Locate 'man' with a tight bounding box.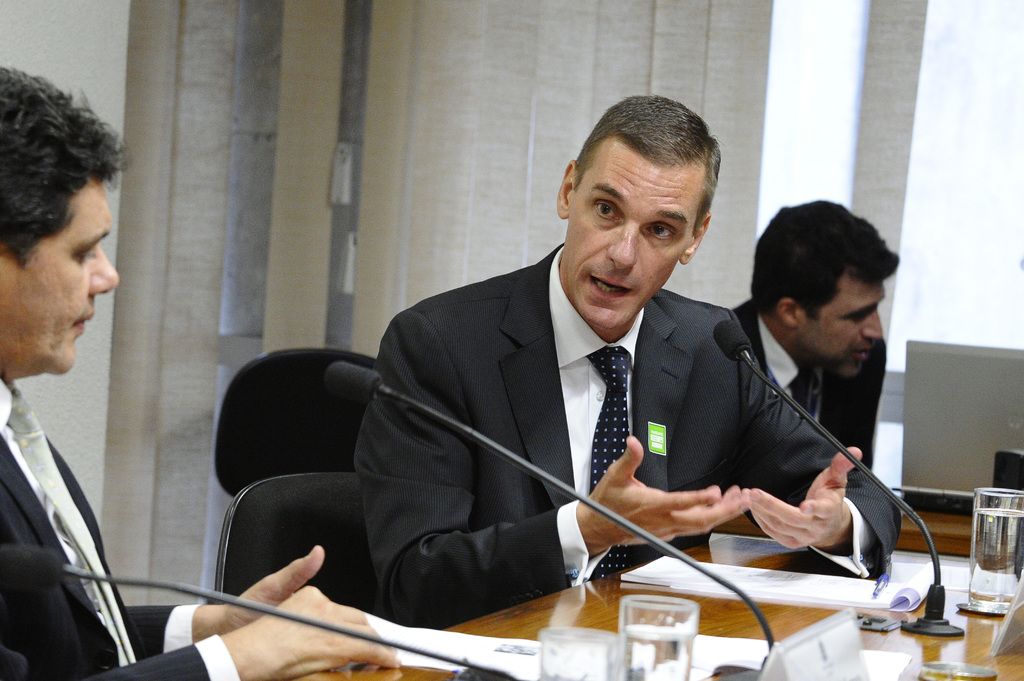
box(737, 197, 897, 467).
